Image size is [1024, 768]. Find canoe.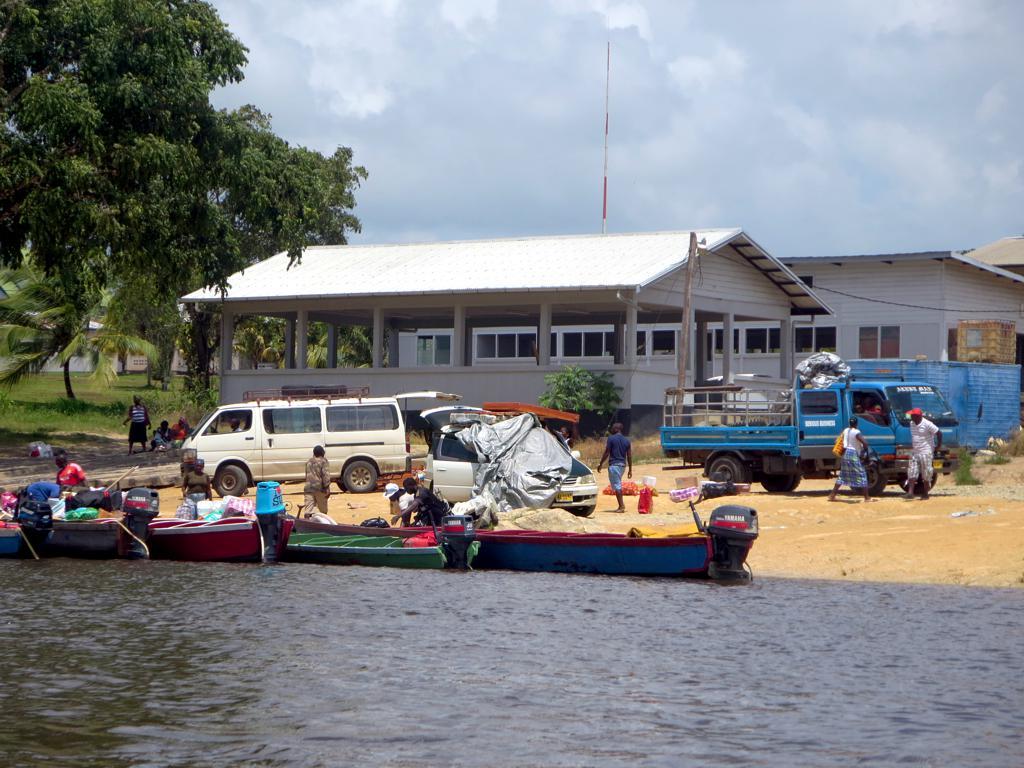
bbox(0, 519, 26, 555).
